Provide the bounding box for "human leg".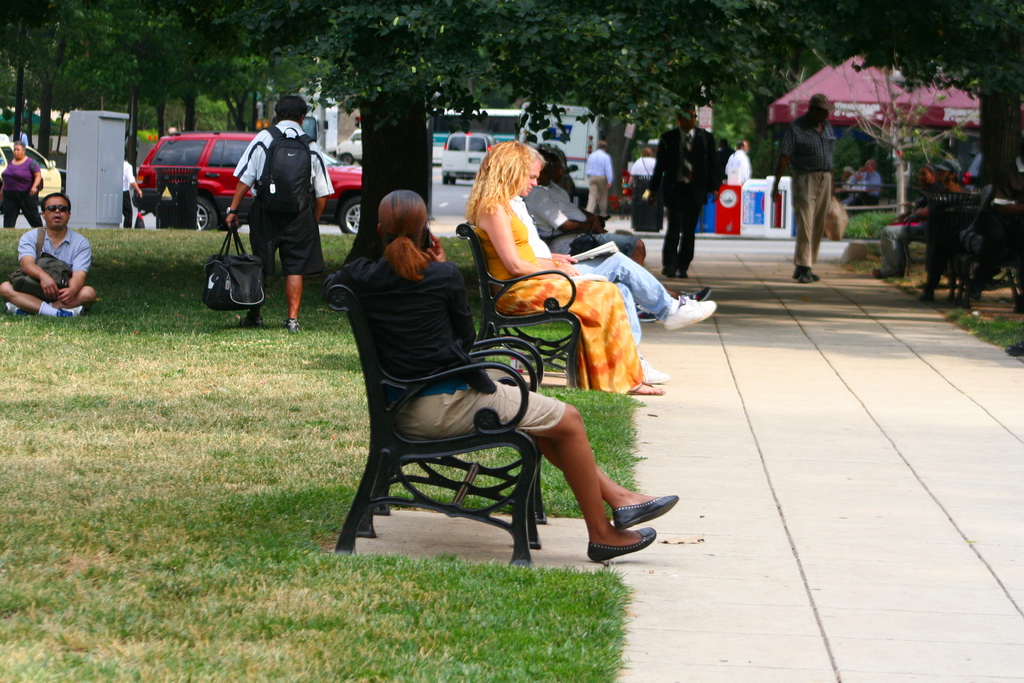
(0, 193, 15, 231).
